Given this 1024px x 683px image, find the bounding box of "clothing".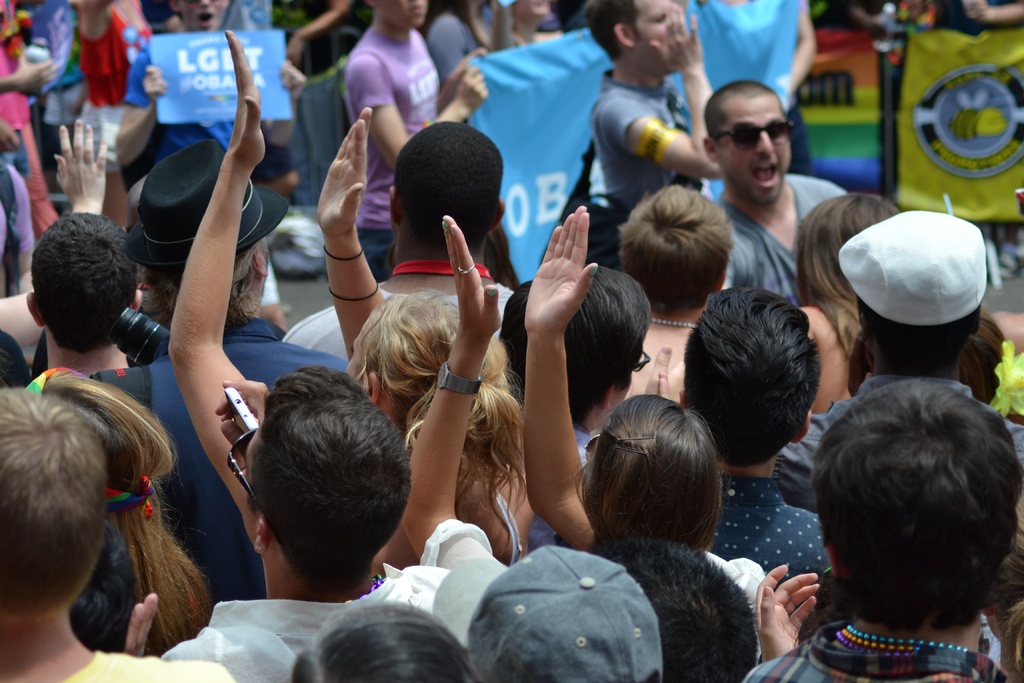
[x1=718, y1=474, x2=819, y2=591].
